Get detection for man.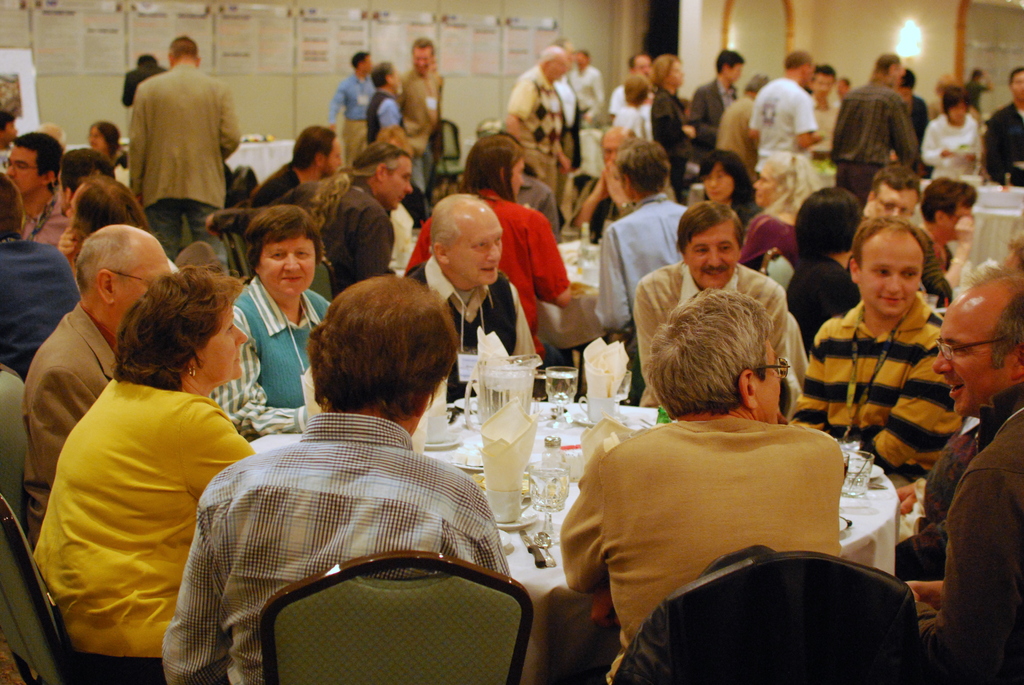
Detection: [0,129,72,248].
